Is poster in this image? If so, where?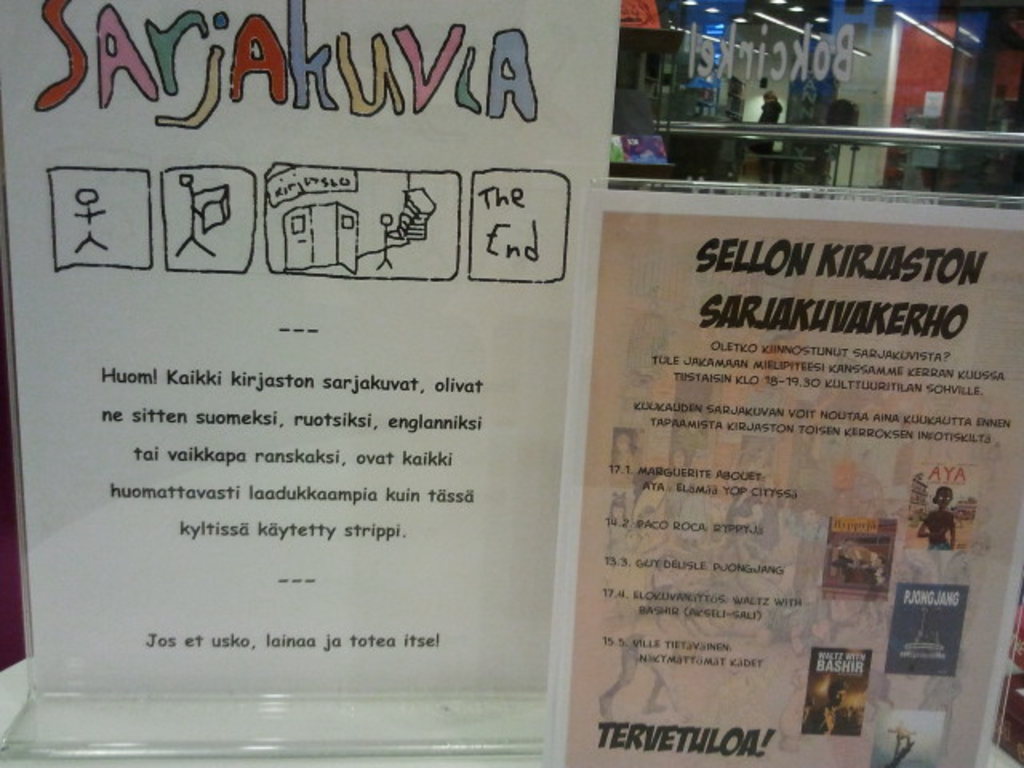
Yes, at 0:0:624:693.
